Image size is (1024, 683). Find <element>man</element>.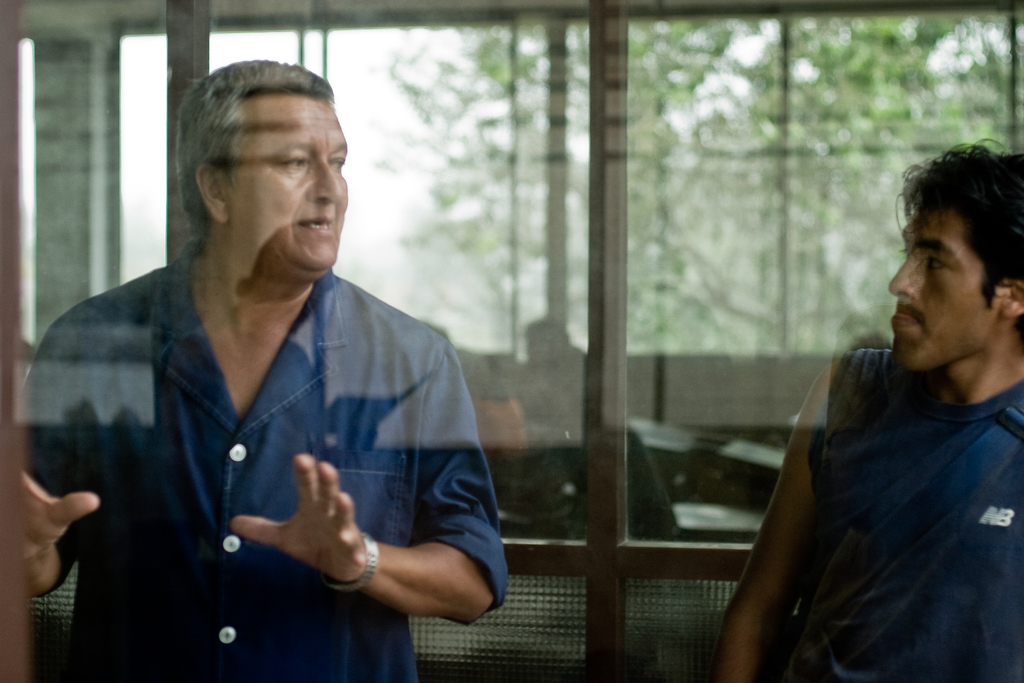
crop(20, 57, 515, 682).
